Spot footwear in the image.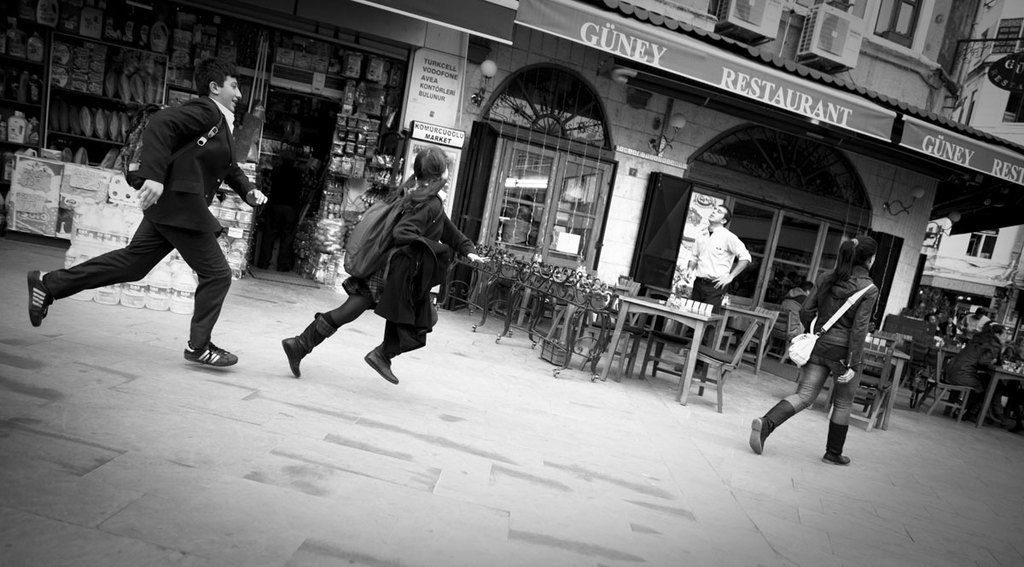
footwear found at 273, 305, 331, 378.
